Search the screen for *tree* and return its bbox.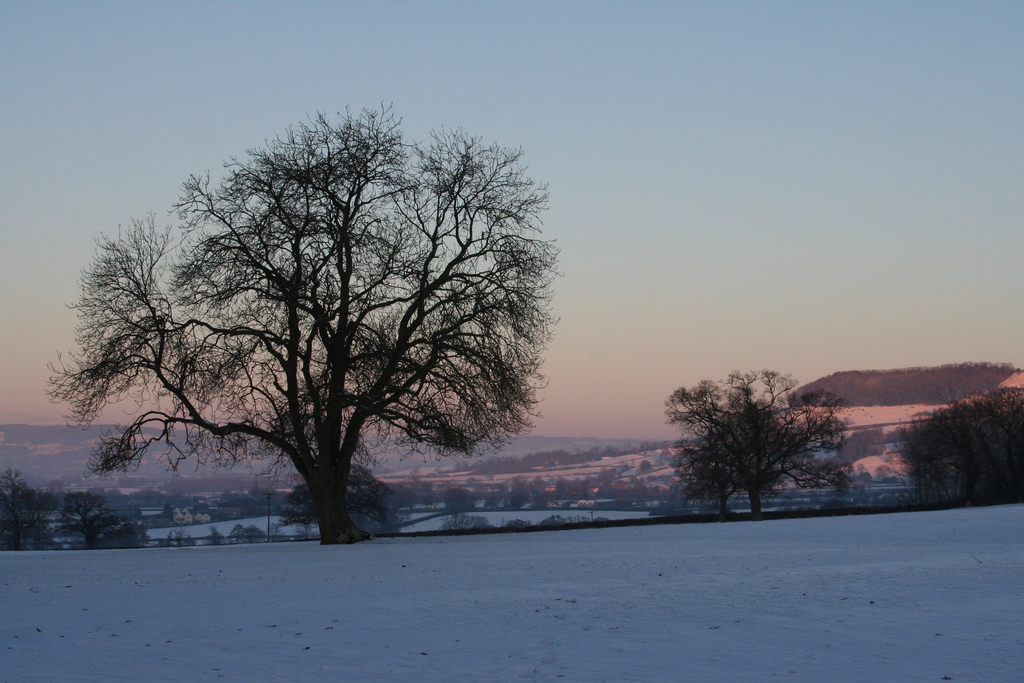
Found: (left=0, top=463, right=72, bottom=559).
